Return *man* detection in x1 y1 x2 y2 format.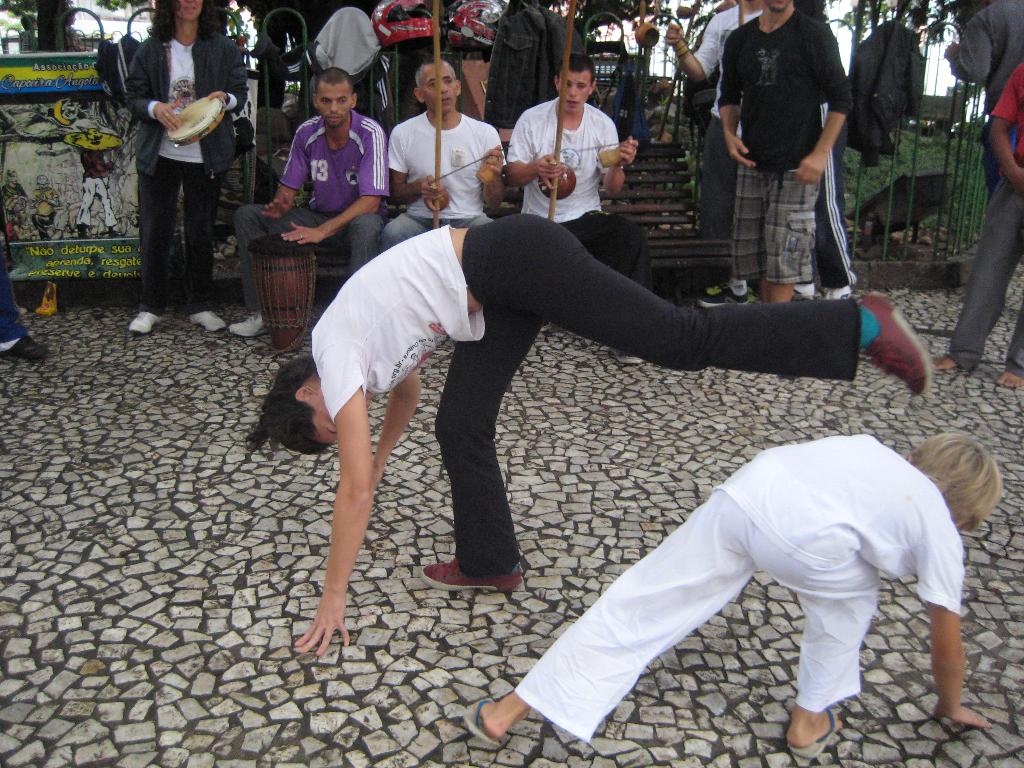
242 211 941 666.
